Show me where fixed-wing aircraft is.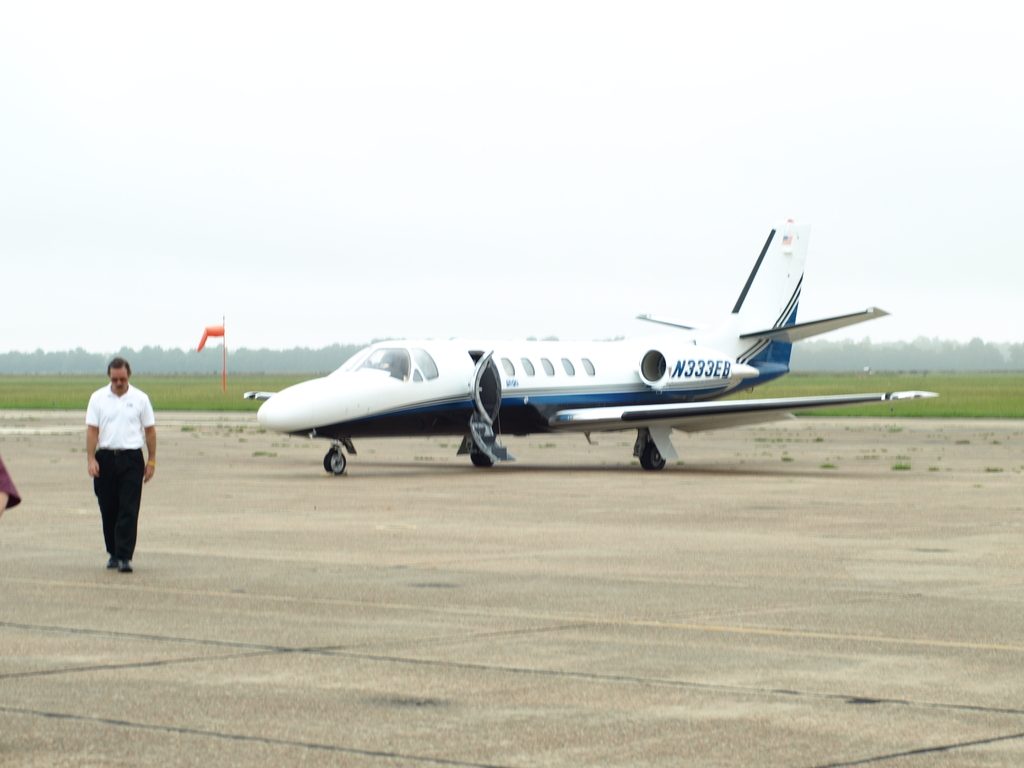
fixed-wing aircraft is at detection(245, 220, 892, 470).
